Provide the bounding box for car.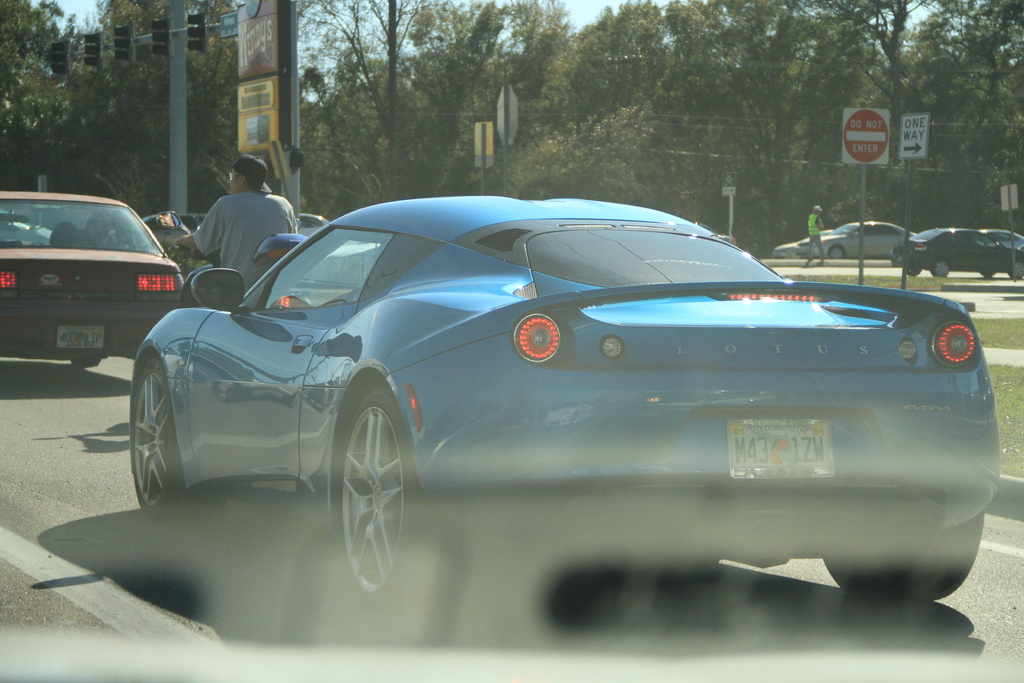
Rect(5, 213, 50, 247).
